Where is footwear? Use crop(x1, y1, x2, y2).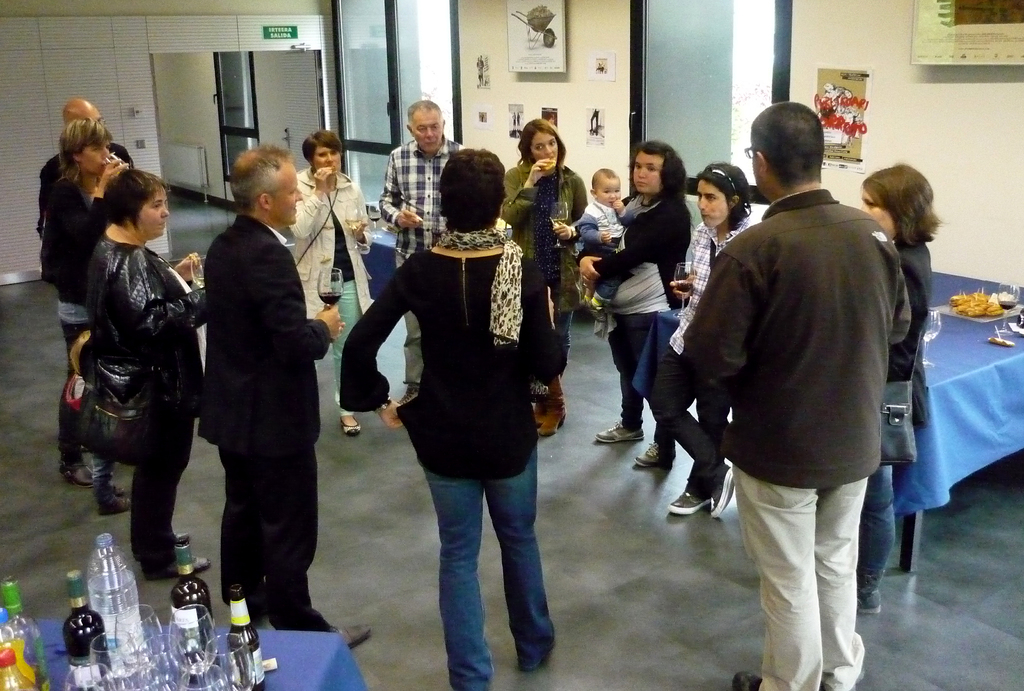
crop(705, 464, 734, 519).
